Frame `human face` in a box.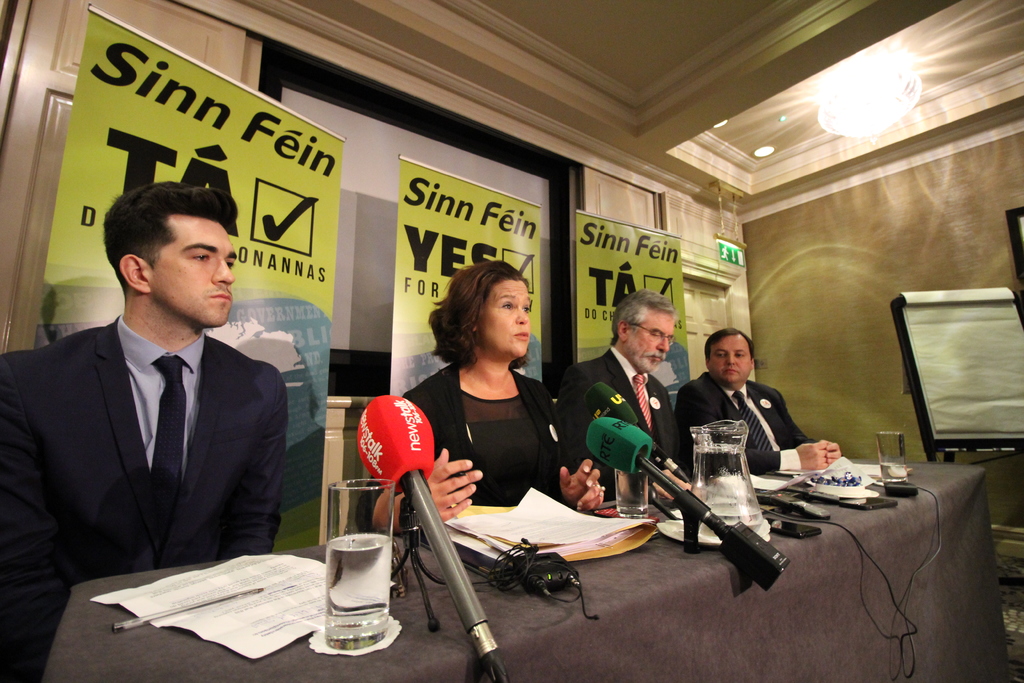
left=479, top=277, right=533, bottom=359.
